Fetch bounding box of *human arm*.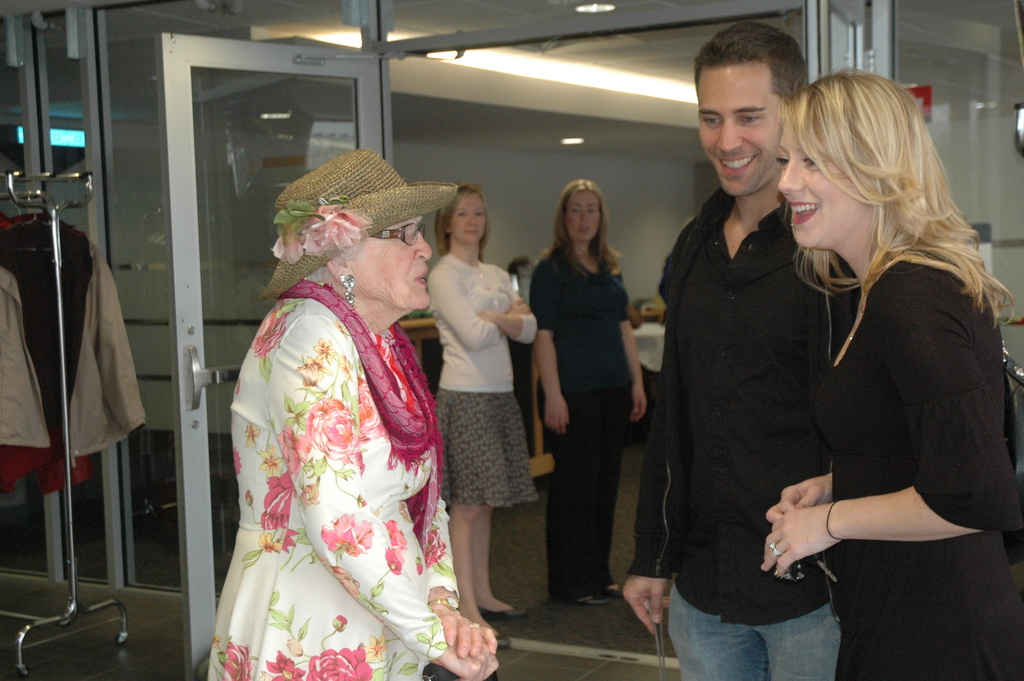
Bbox: [left=624, top=334, right=678, bottom=642].
